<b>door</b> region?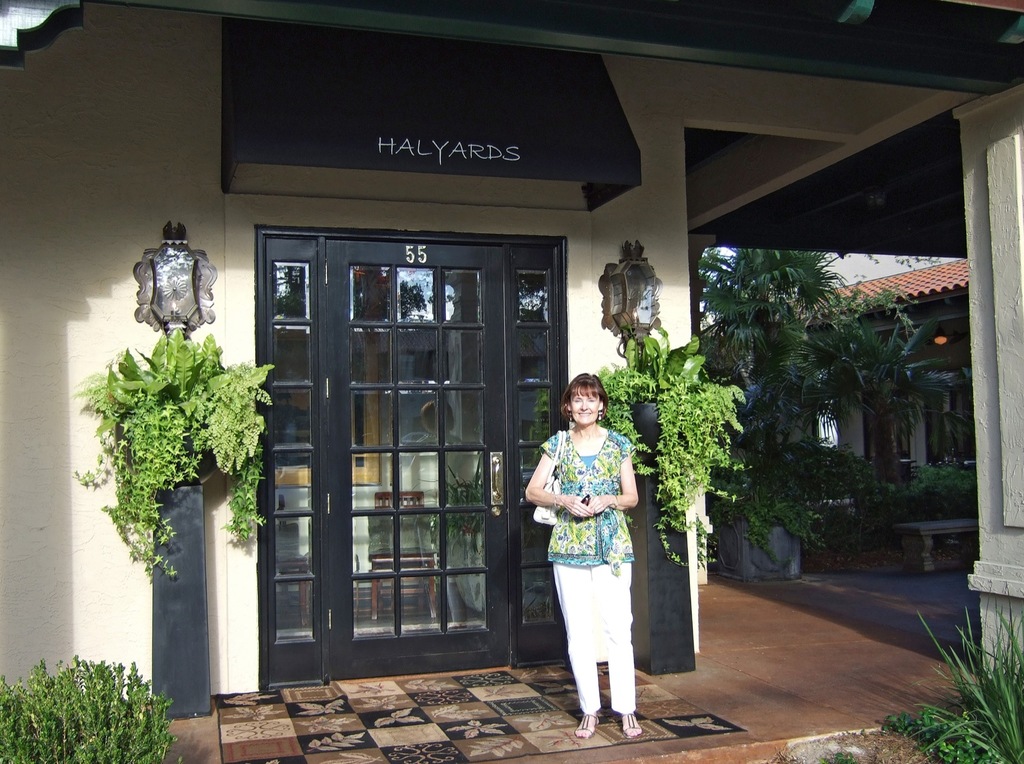
box(875, 397, 895, 483)
